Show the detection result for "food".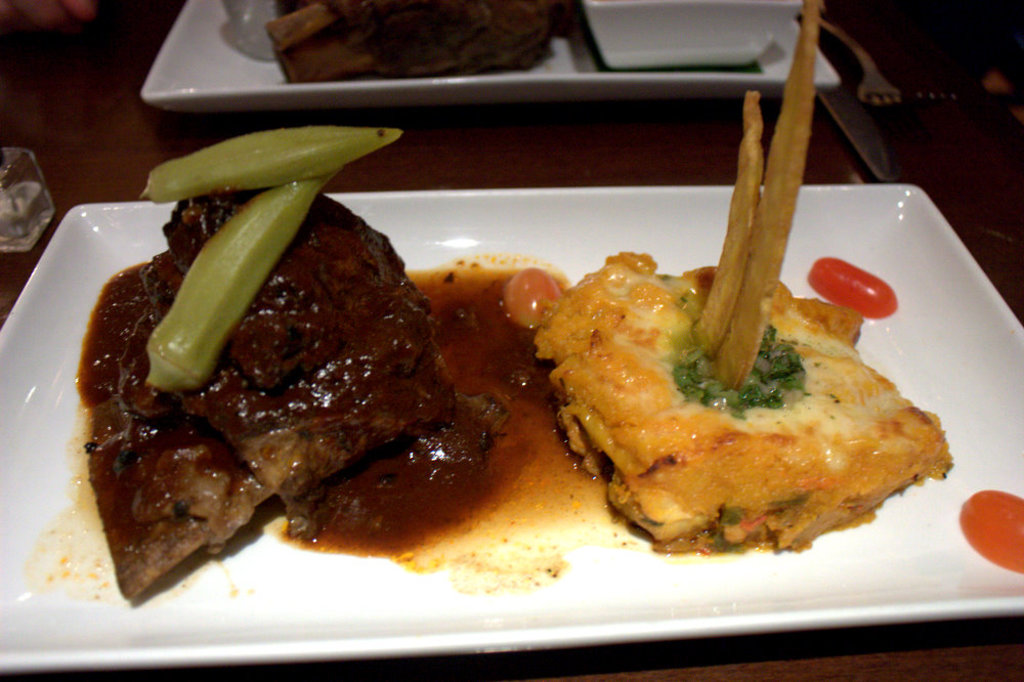
x1=801, y1=251, x2=897, y2=319.
